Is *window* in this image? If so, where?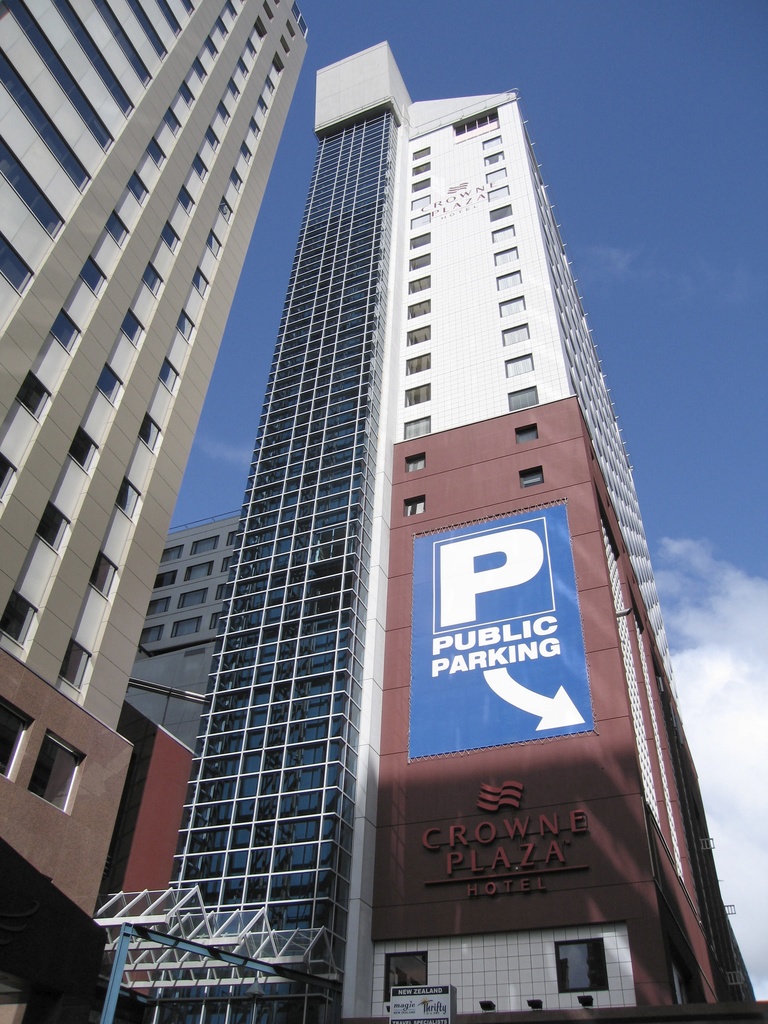
Yes, at 15,370,51,424.
